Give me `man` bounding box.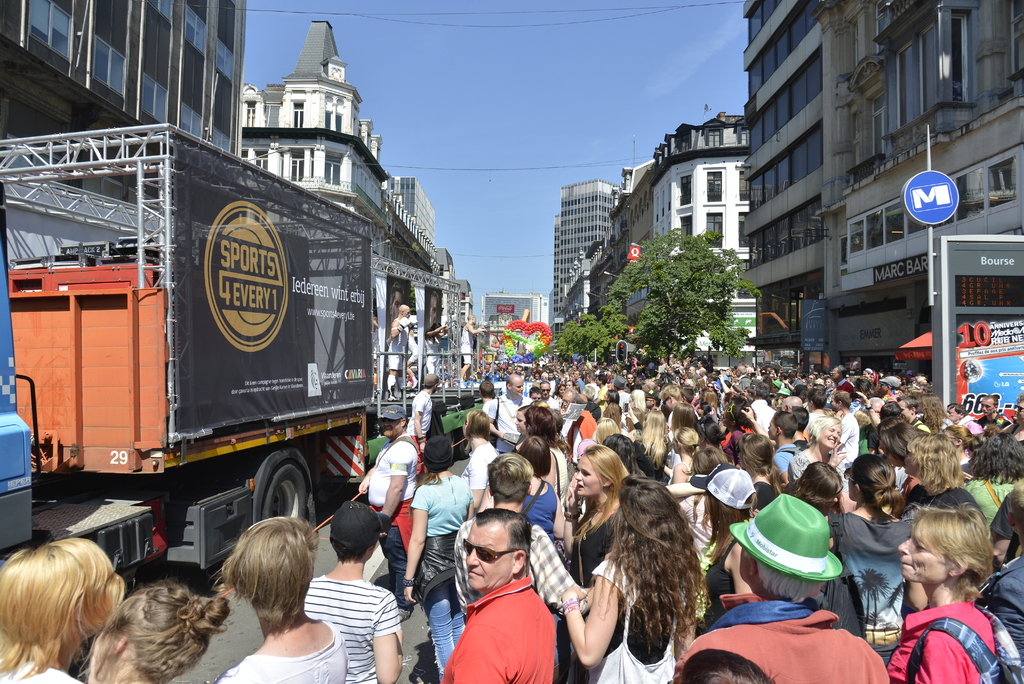
[460,313,486,382].
